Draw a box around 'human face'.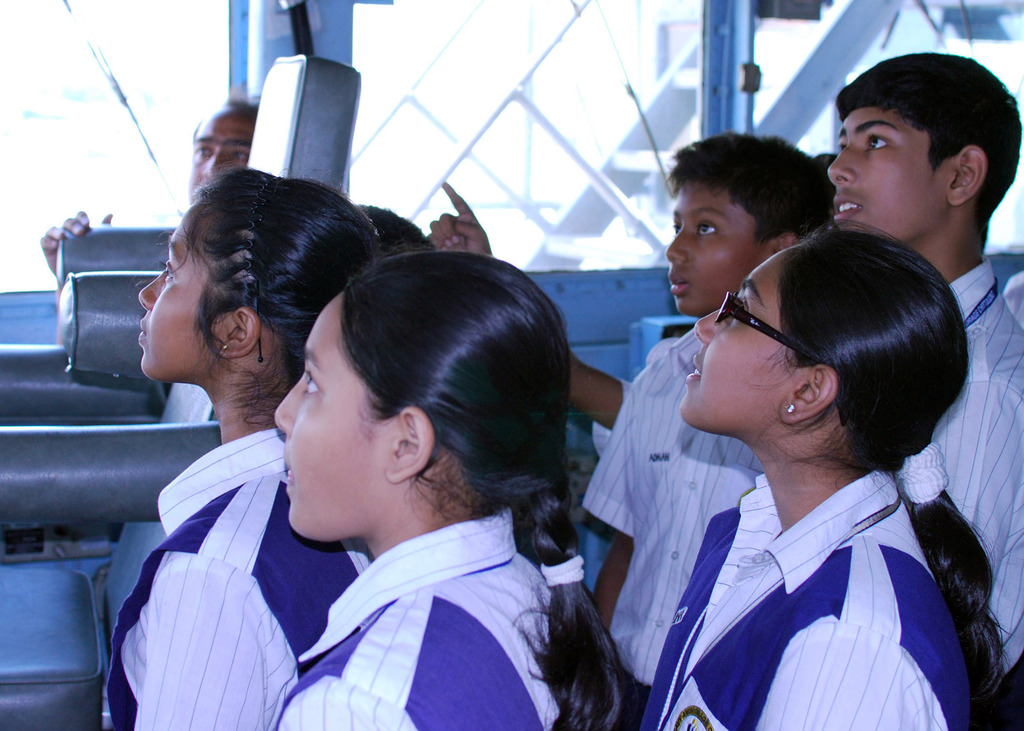
(left=662, top=179, right=772, bottom=316).
